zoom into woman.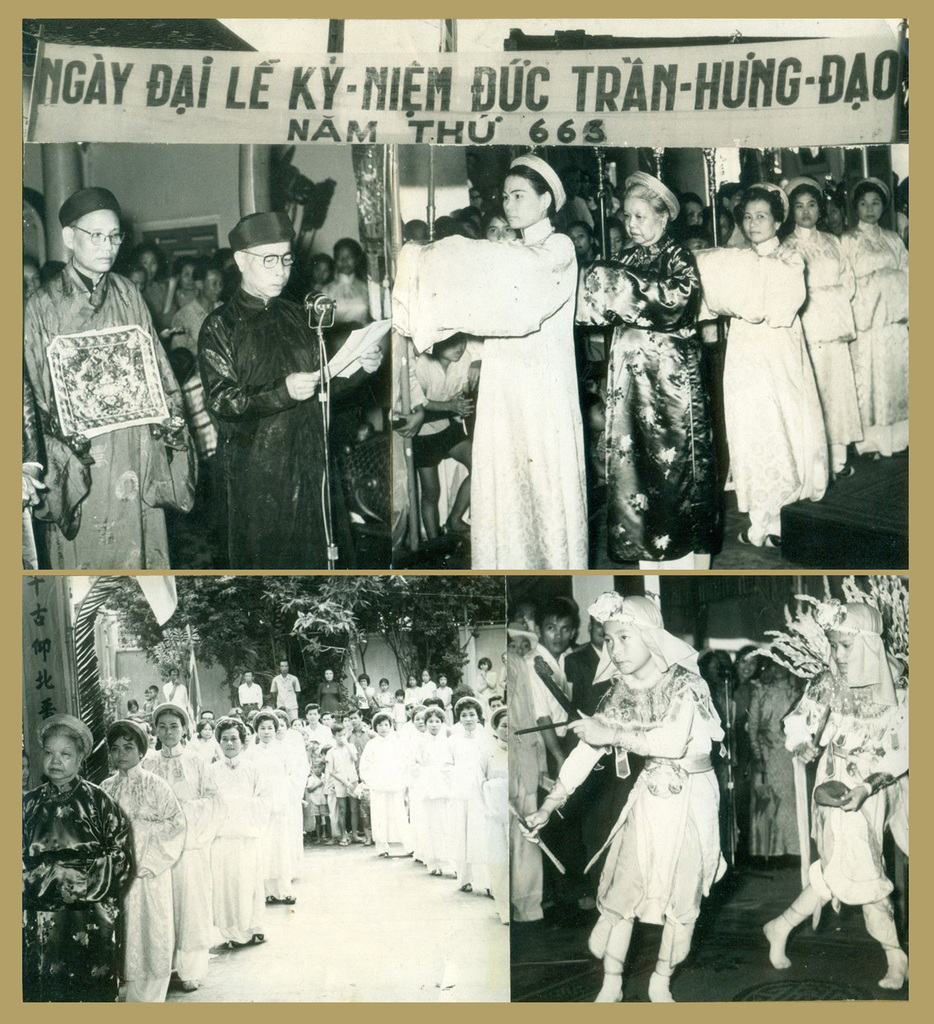
Zoom target: {"x1": 759, "y1": 569, "x2": 916, "y2": 989}.
